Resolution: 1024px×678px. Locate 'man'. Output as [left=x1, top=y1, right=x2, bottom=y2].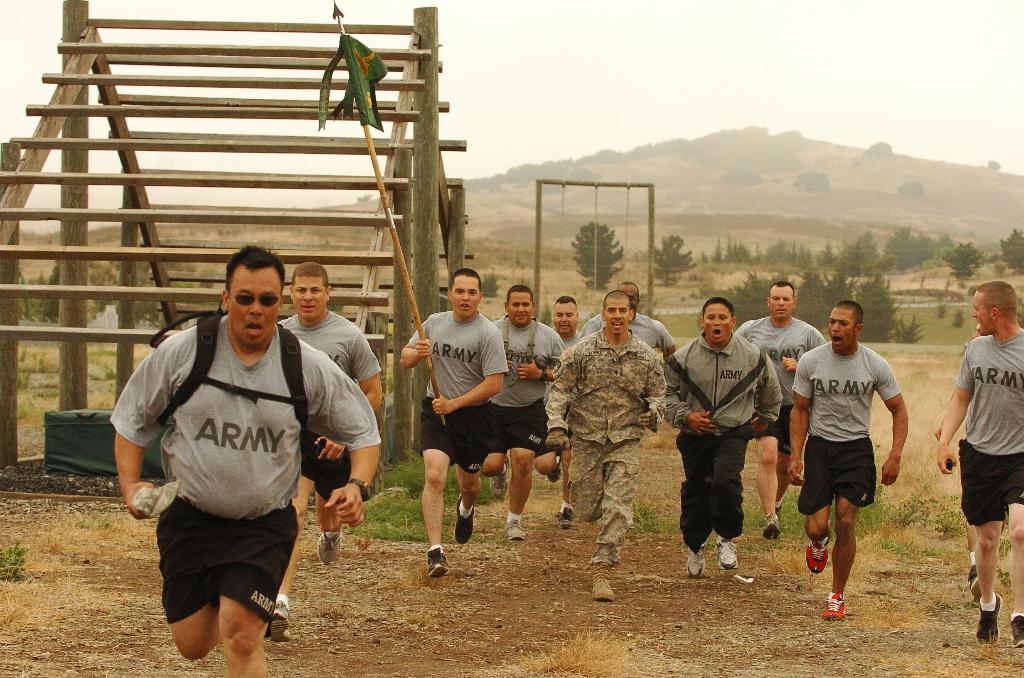
[left=934, top=280, right=1023, bottom=647].
